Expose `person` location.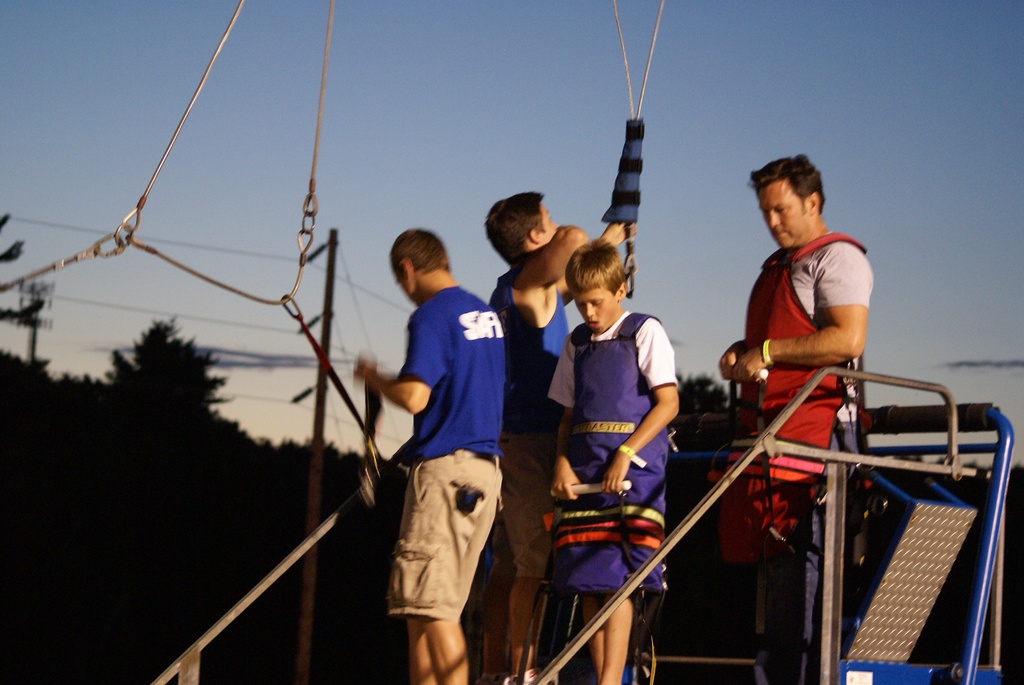
Exposed at bbox(479, 187, 636, 678).
